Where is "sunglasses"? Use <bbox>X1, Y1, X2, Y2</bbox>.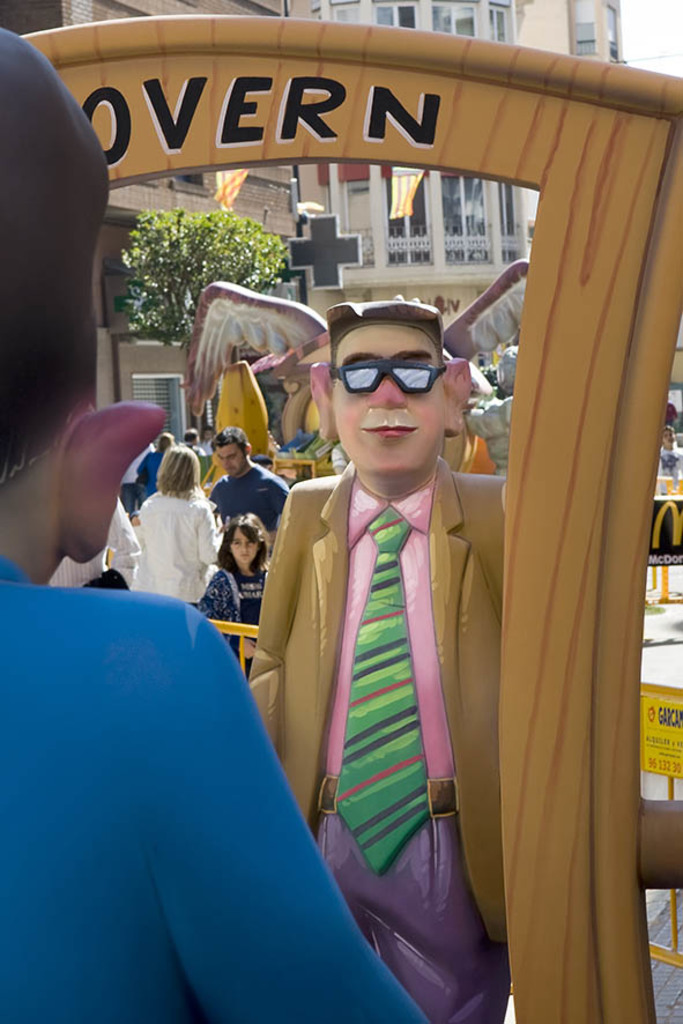
<bbox>329, 359, 452, 394</bbox>.
